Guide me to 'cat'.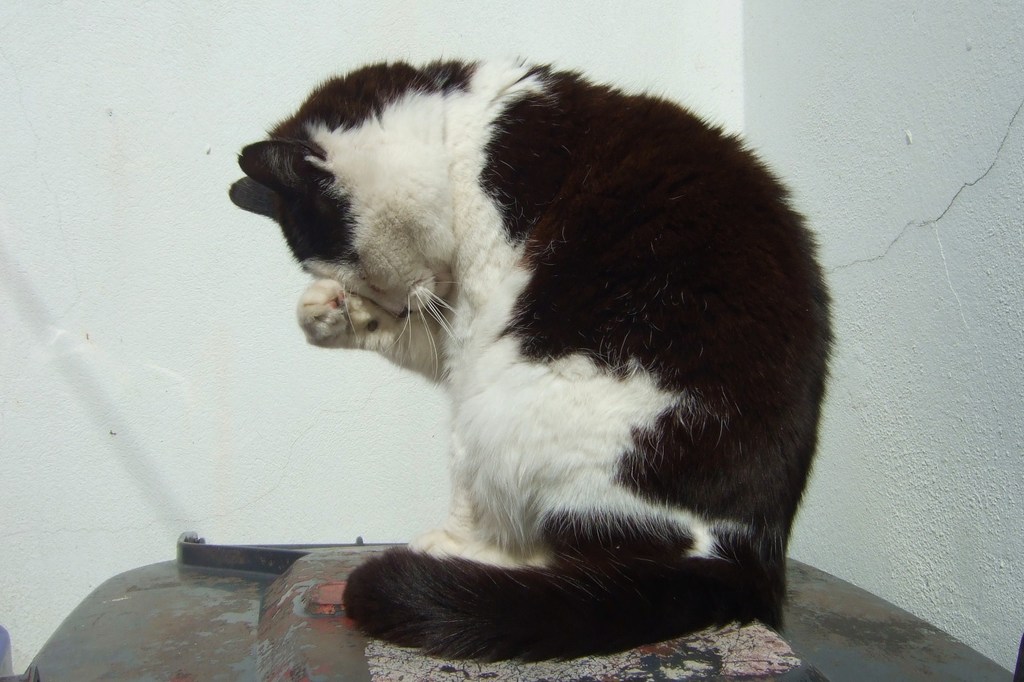
Guidance: bbox(230, 45, 843, 654).
